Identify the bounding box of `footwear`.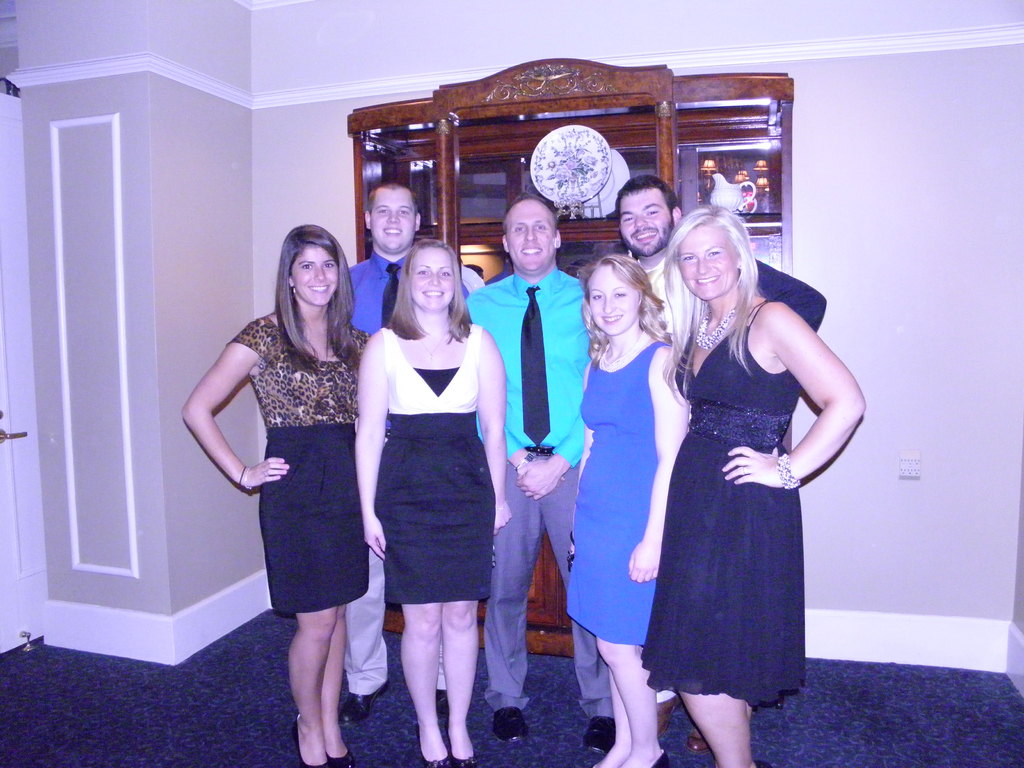
locate(637, 749, 673, 767).
